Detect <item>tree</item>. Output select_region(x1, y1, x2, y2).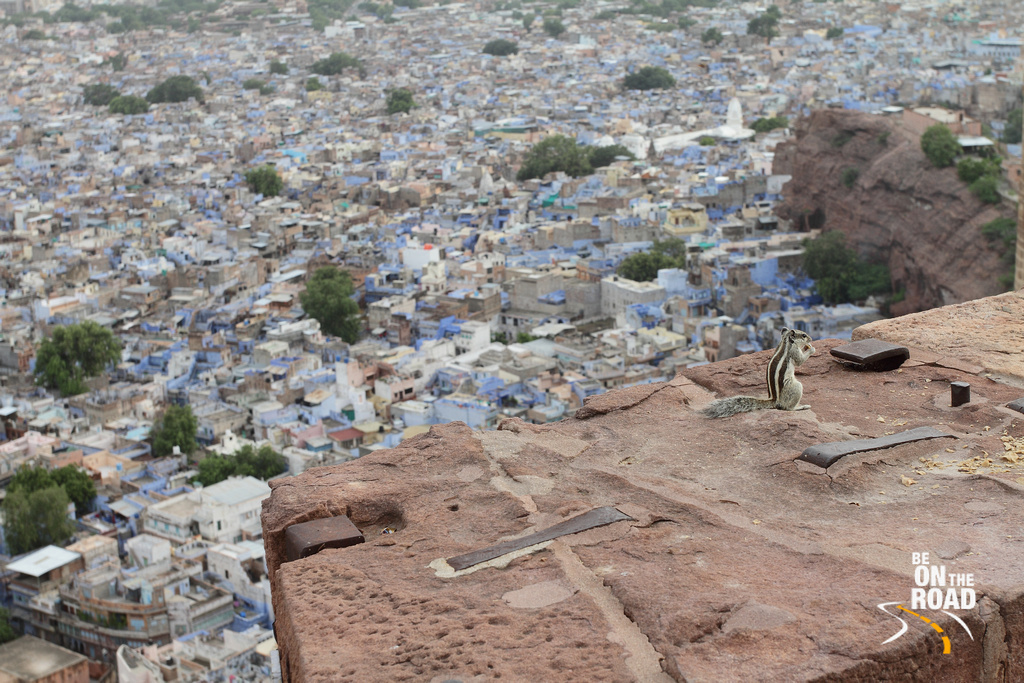
select_region(308, 51, 365, 74).
